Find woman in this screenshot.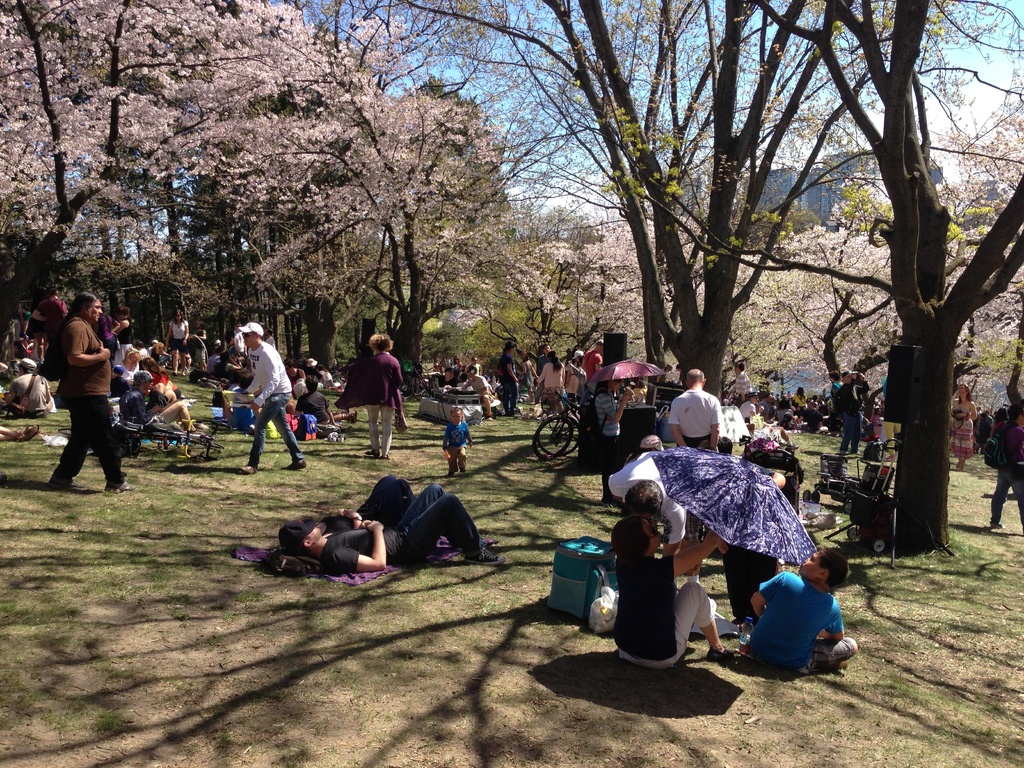
The bounding box for woman is <bbox>950, 387, 980, 471</bbox>.
